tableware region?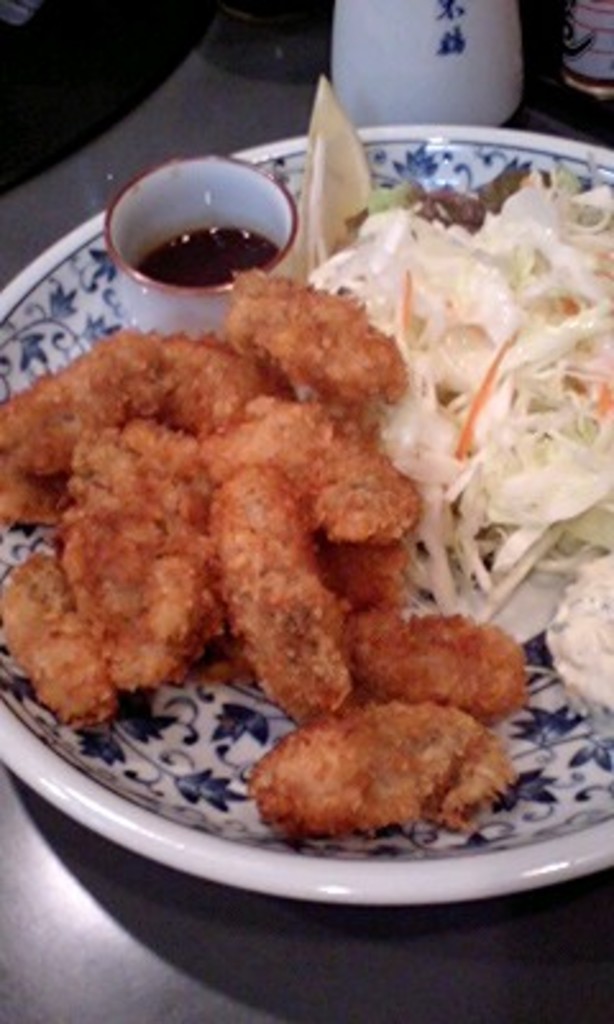
97, 156, 317, 310
